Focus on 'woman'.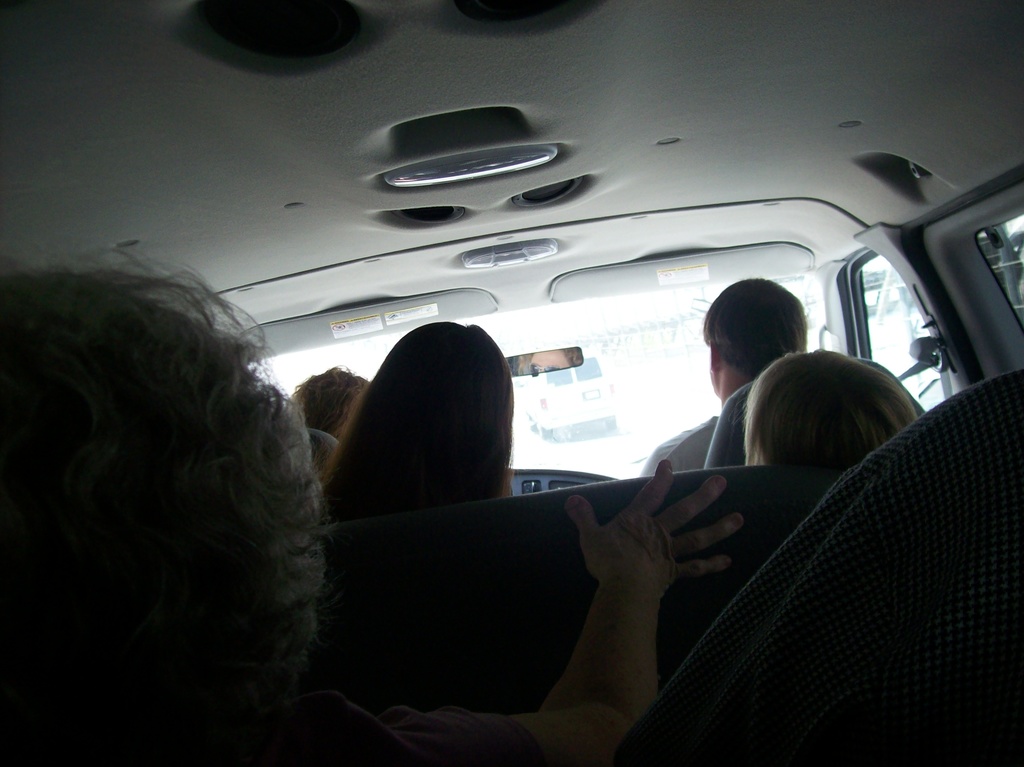
Focused at x1=319 y1=321 x2=515 y2=512.
